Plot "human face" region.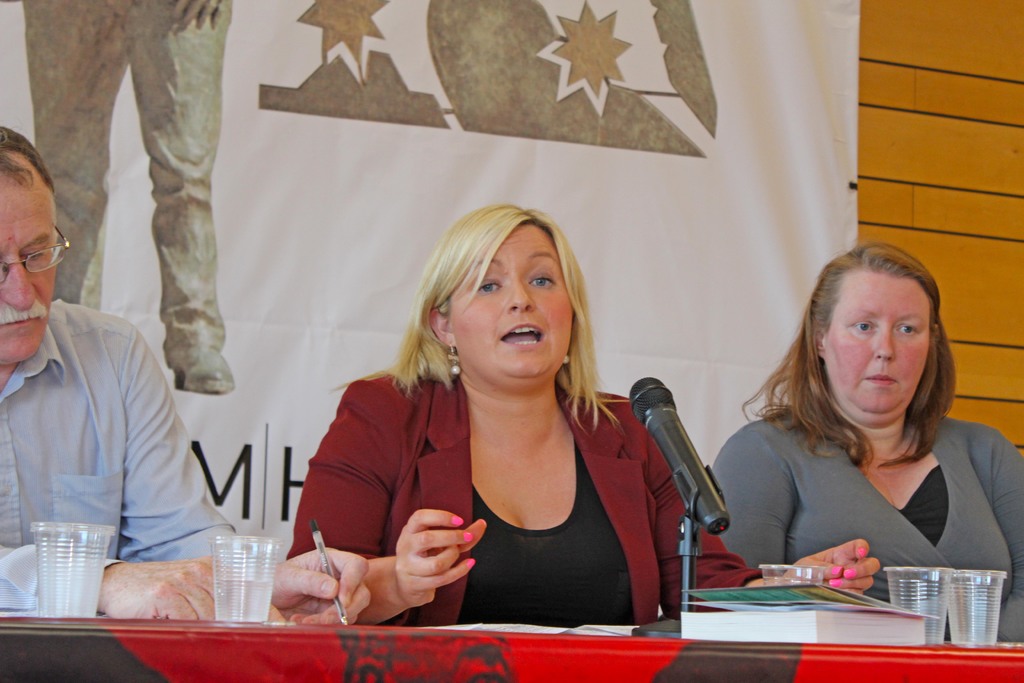
Plotted at (830, 272, 934, 418).
